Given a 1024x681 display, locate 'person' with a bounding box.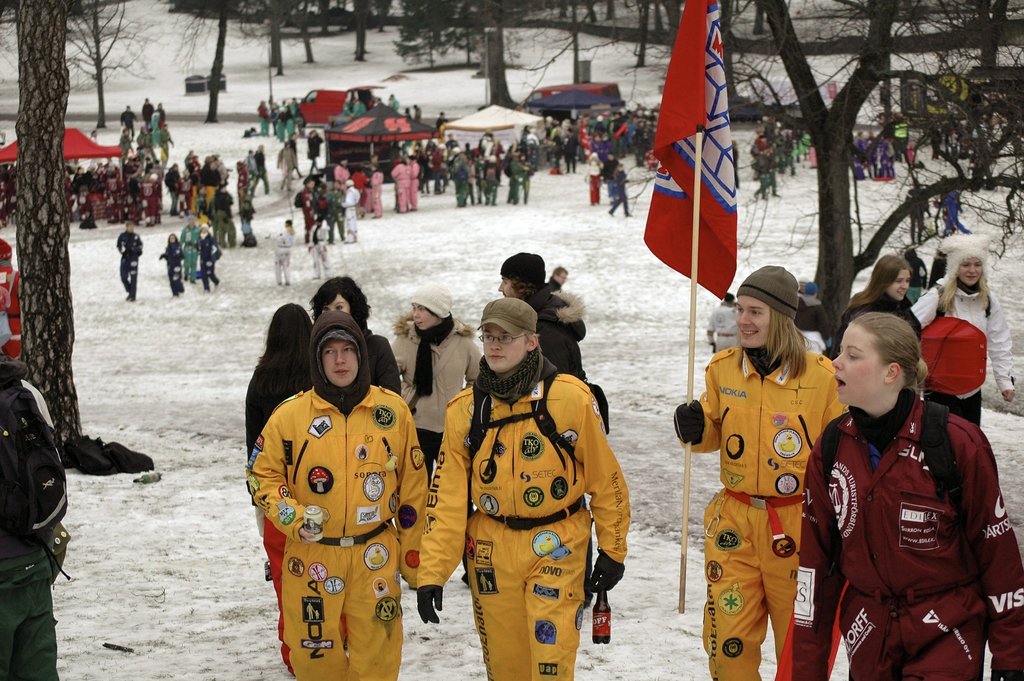
Located: locate(792, 308, 1023, 678).
